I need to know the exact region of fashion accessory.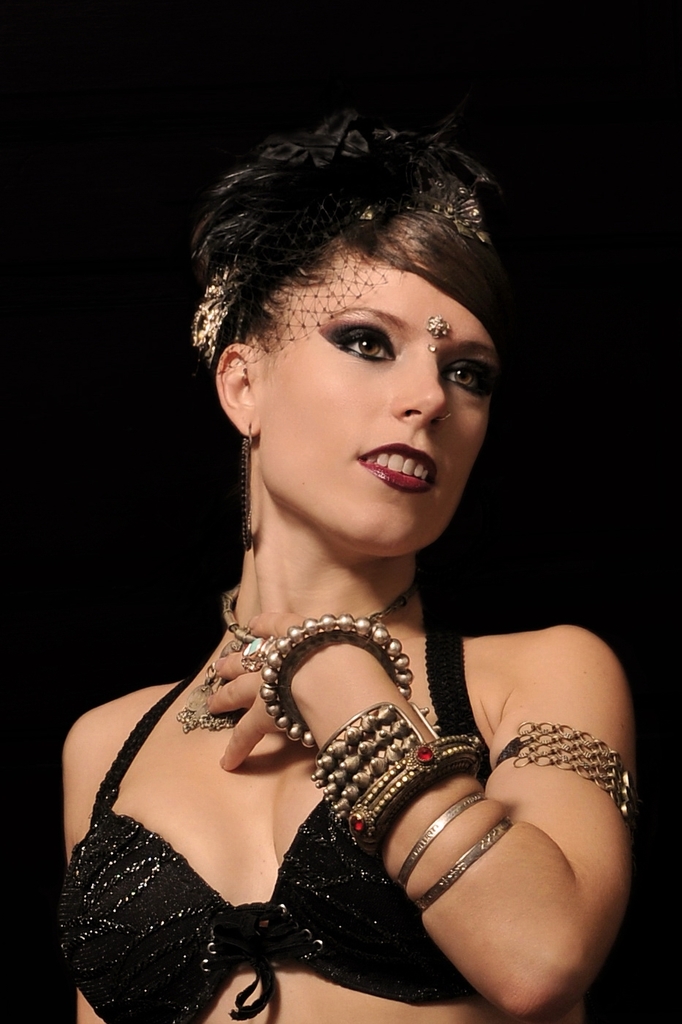
Region: BBox(231, 421, 256, 558).
